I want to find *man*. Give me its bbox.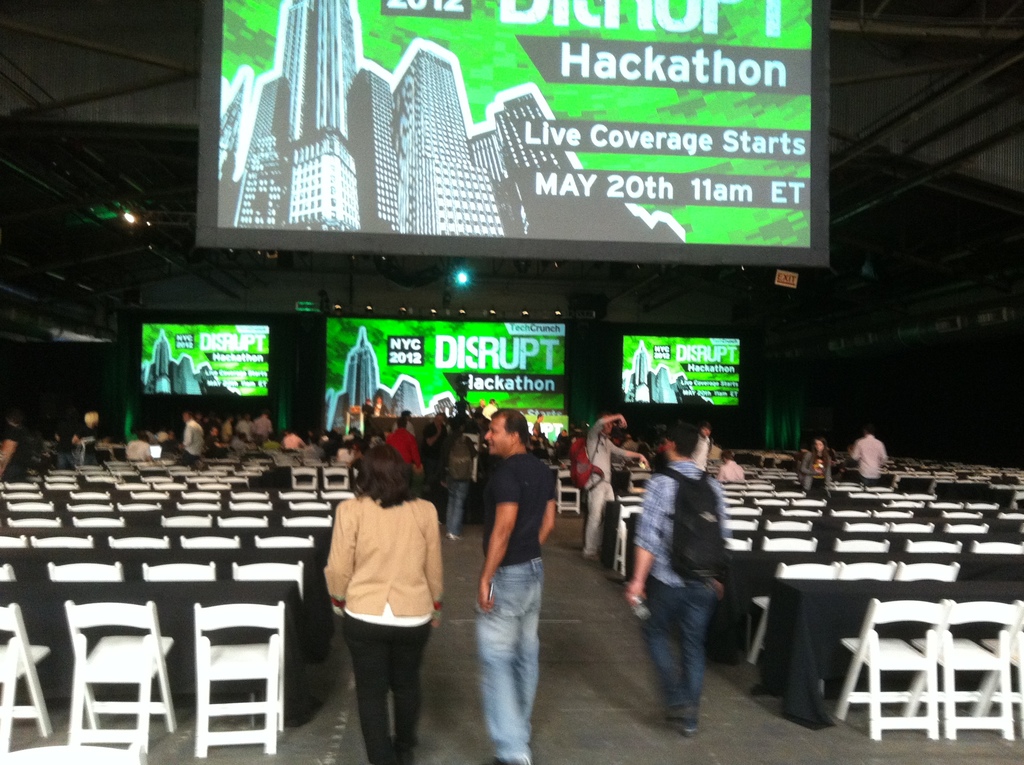
bbox(627, 423, 729, 737).
